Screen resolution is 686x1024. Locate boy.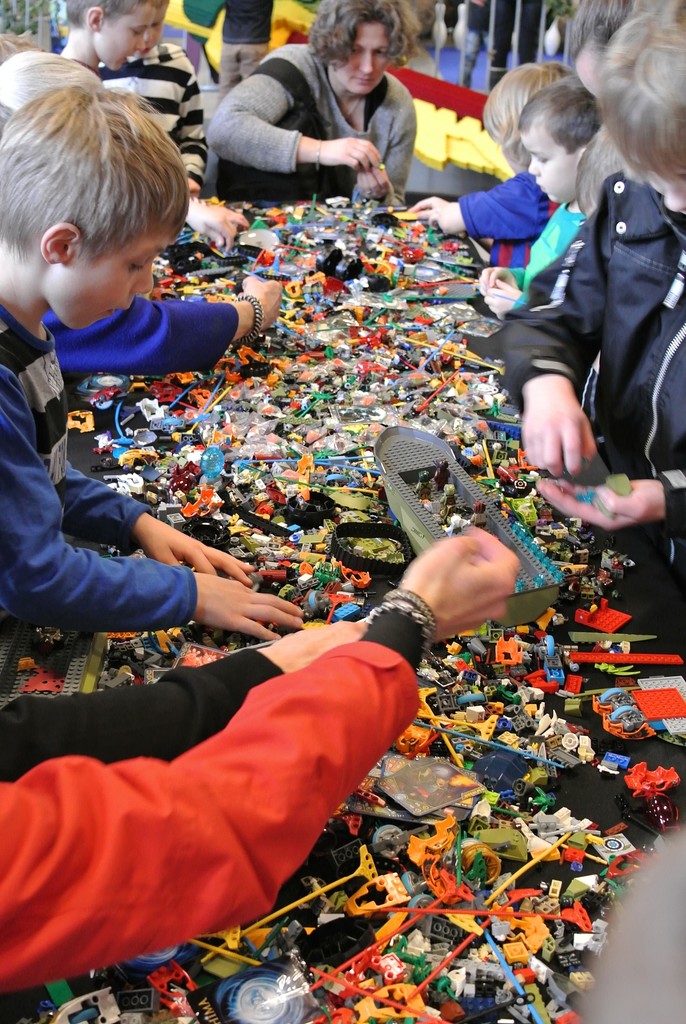
bbox=[56, 0, 152, 82].
